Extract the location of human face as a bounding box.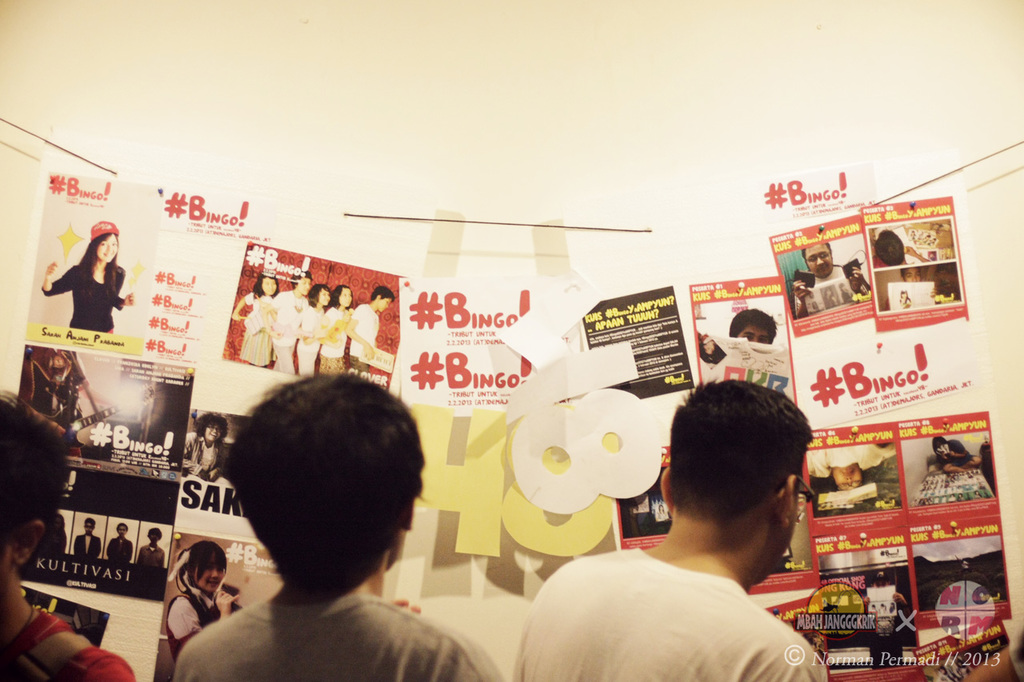
bbox=(806, 245, 832, 277).
